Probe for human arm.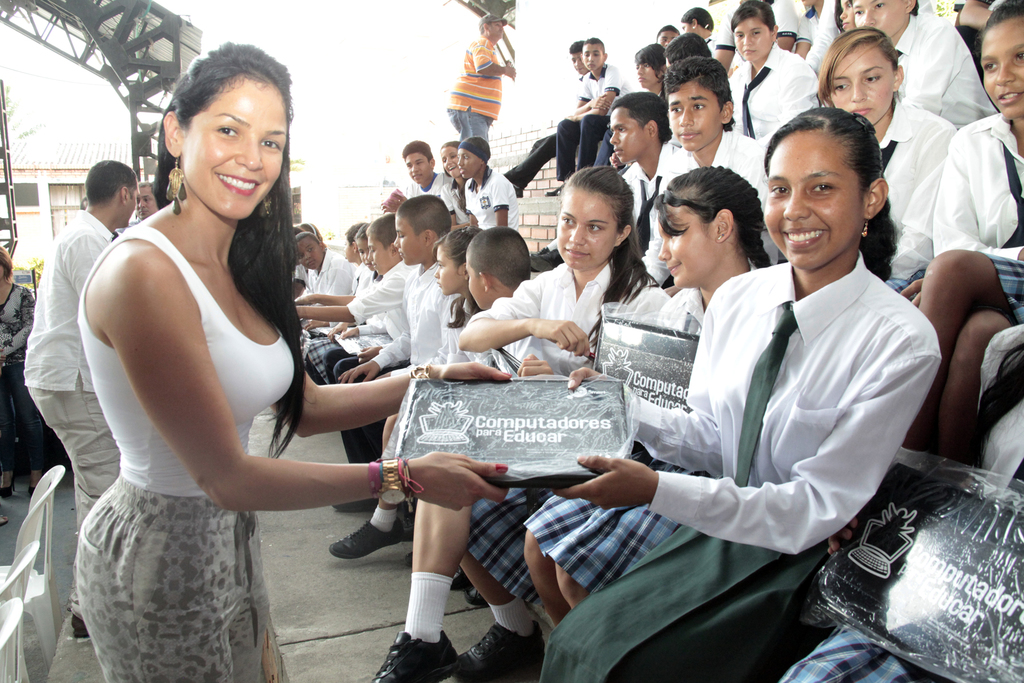
Probe result: 293,290,356,306.
